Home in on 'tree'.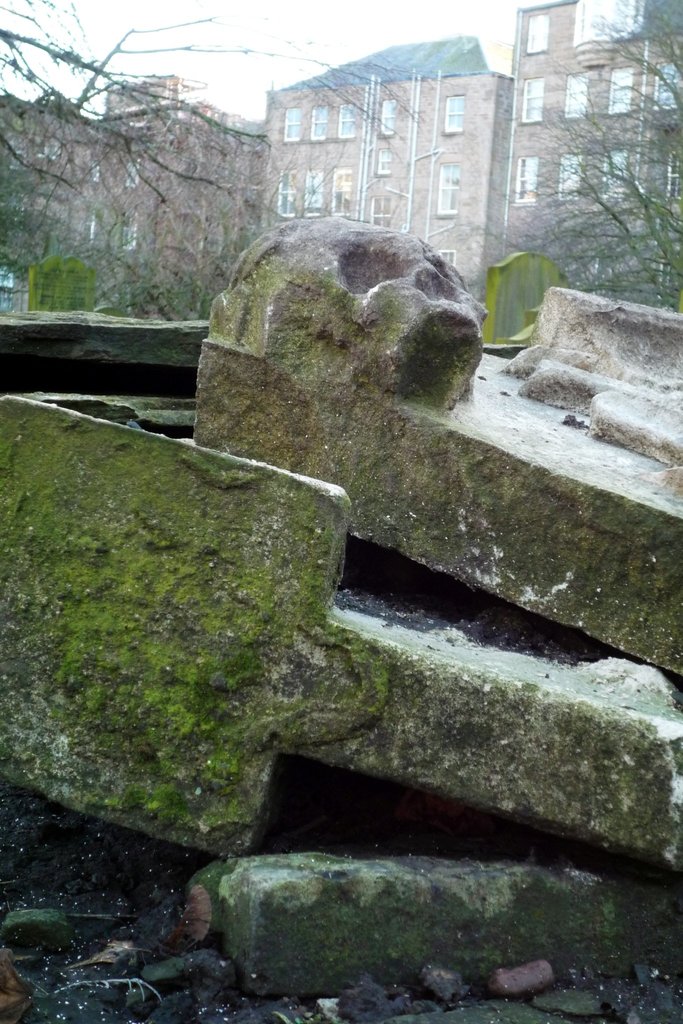
Homed in at {"left": 32, "top": 241, "right": 97, "bottom": 309}.
